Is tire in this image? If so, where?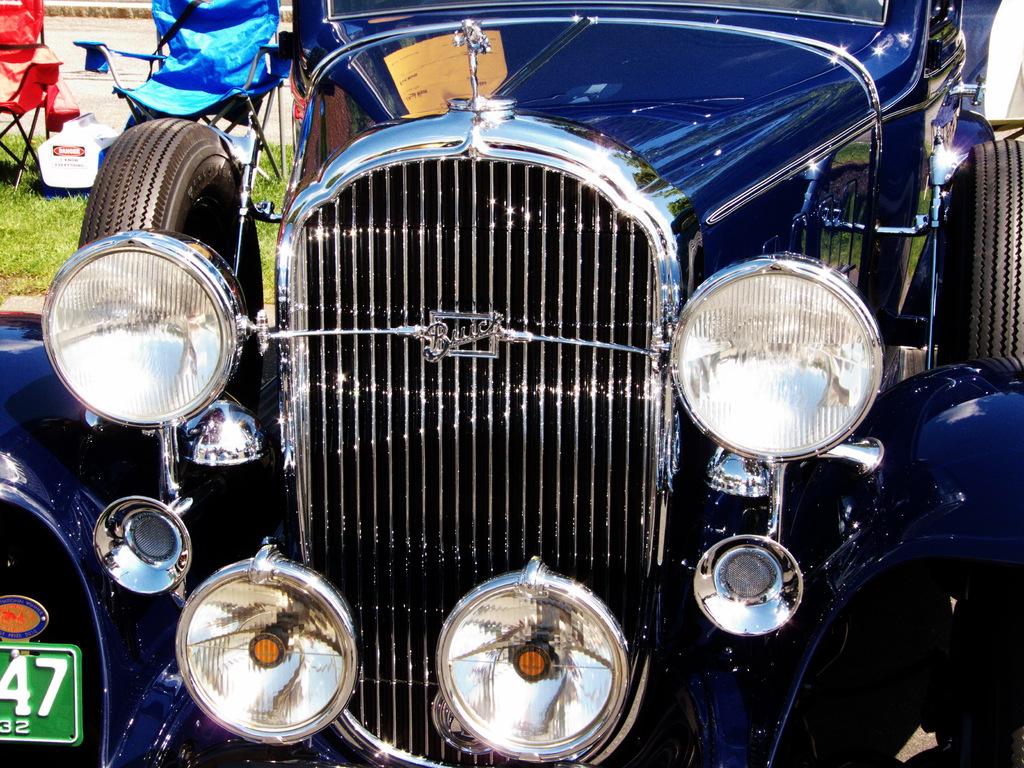
Yes, at bbox=[74, 108, 276, 319].
